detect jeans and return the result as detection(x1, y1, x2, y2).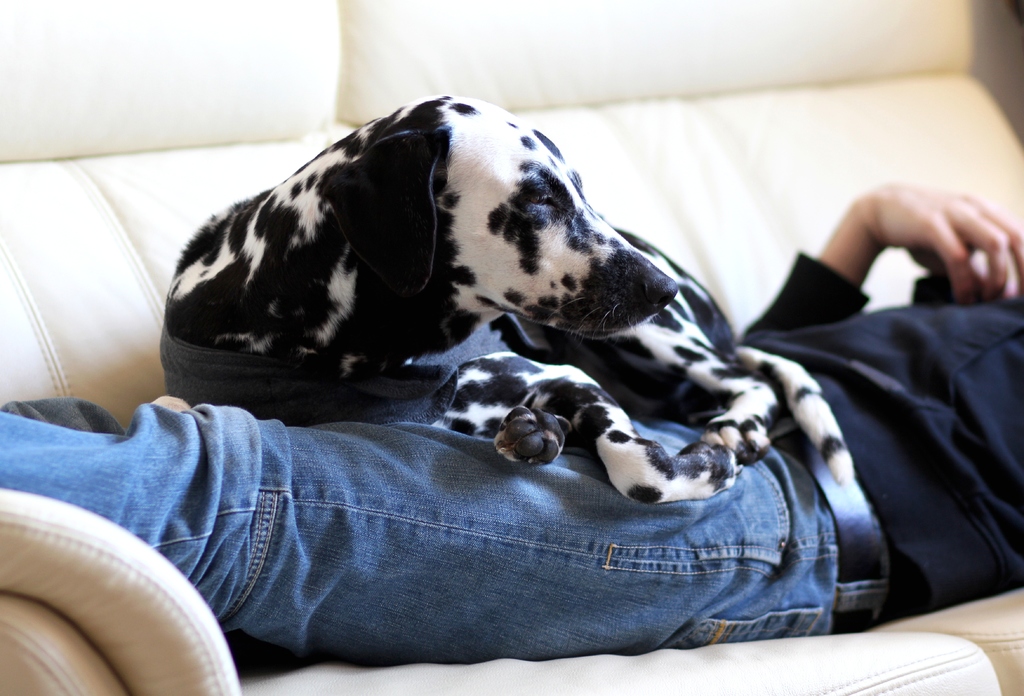
detection(0, 387, 884, 667).
